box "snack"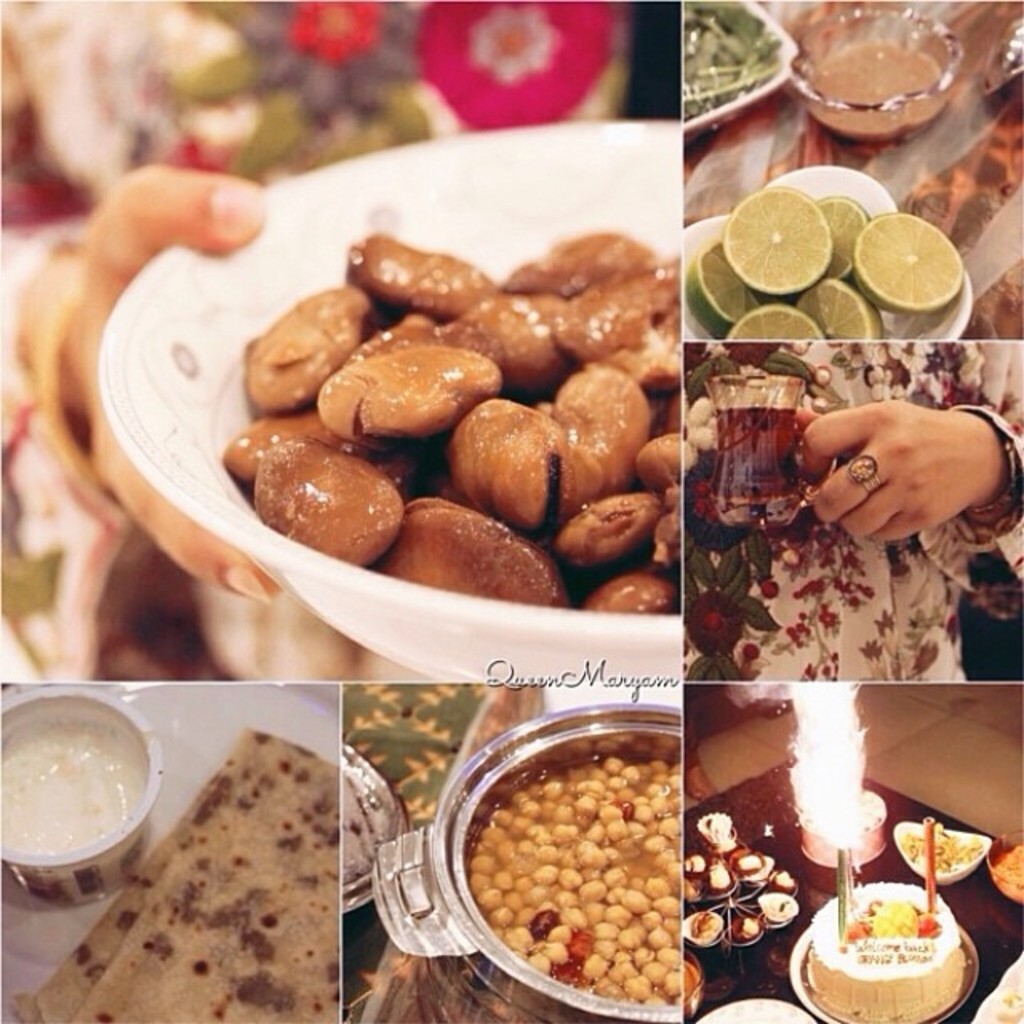
crop(0, 715, 358, 1022)
